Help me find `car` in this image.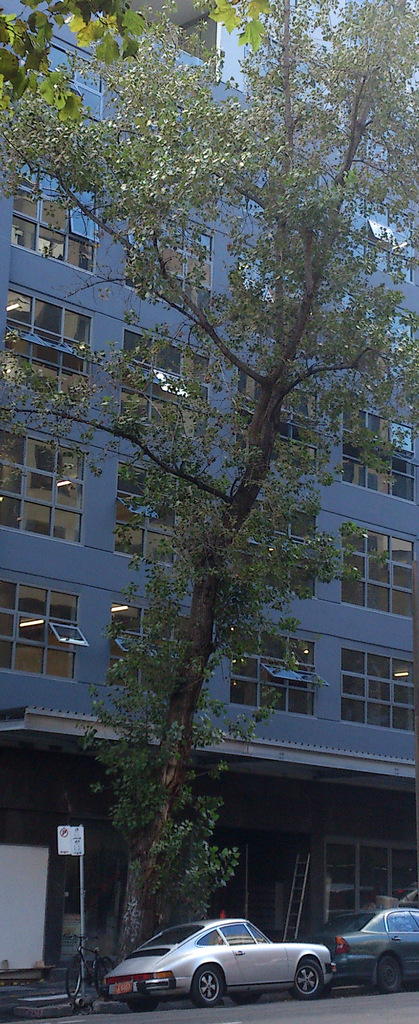
Found it: rect(322, 900, 418, 989).
